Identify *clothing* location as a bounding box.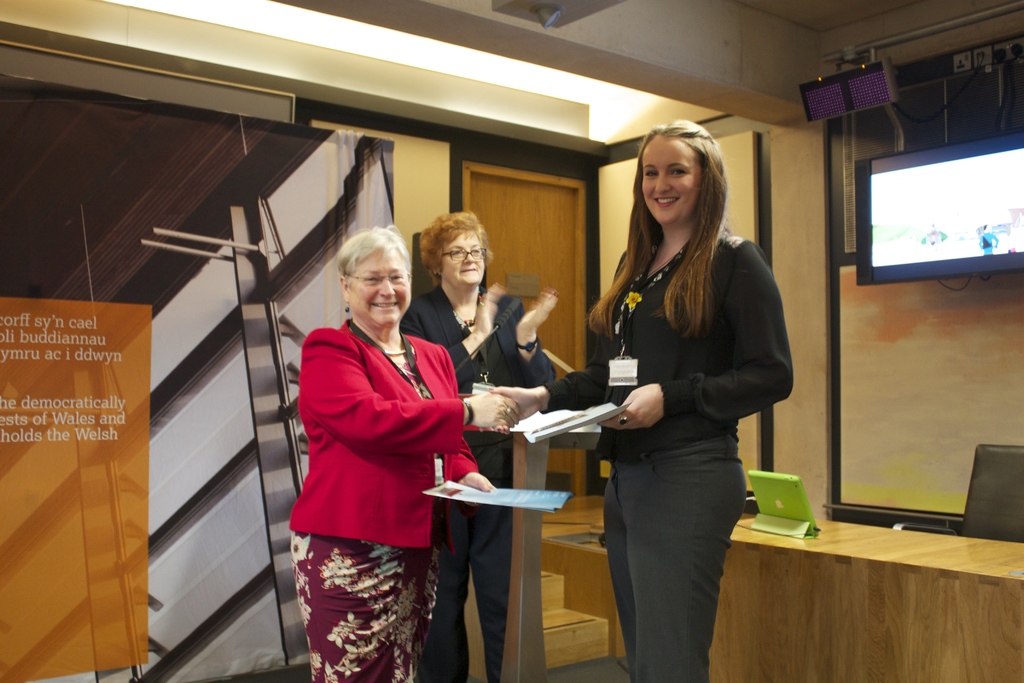
detection(399, 285, 556, 682).
